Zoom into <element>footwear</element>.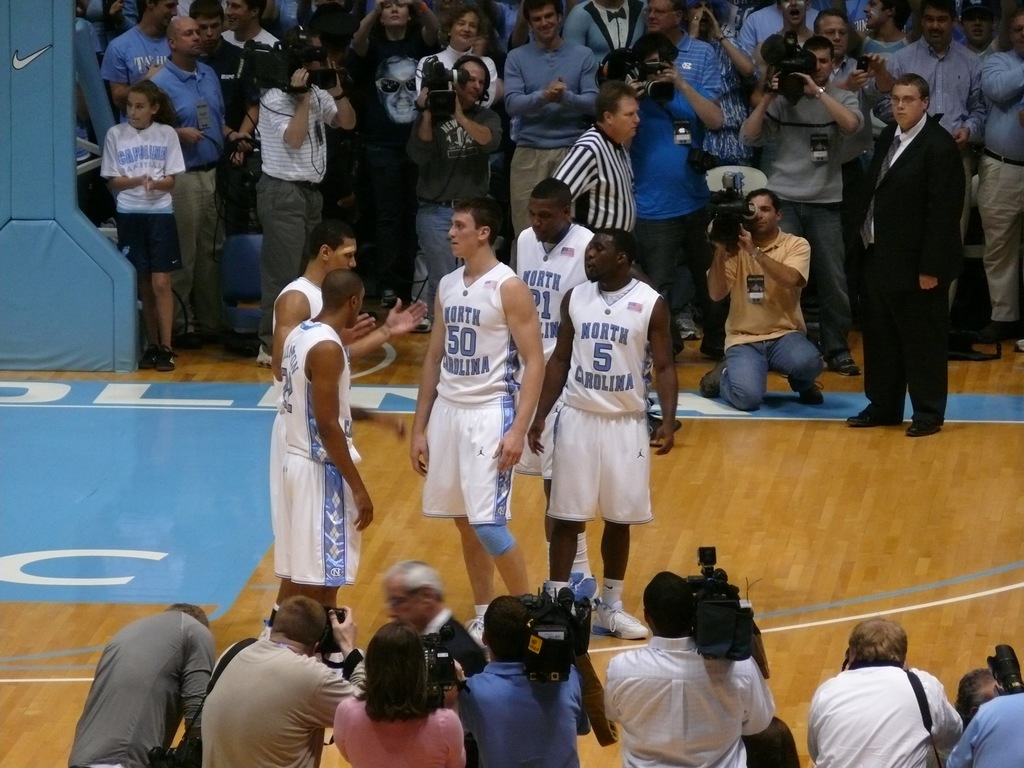
Zoom target: {"left": 782, "top": 373, "right": 829, "bottom": 403}.
